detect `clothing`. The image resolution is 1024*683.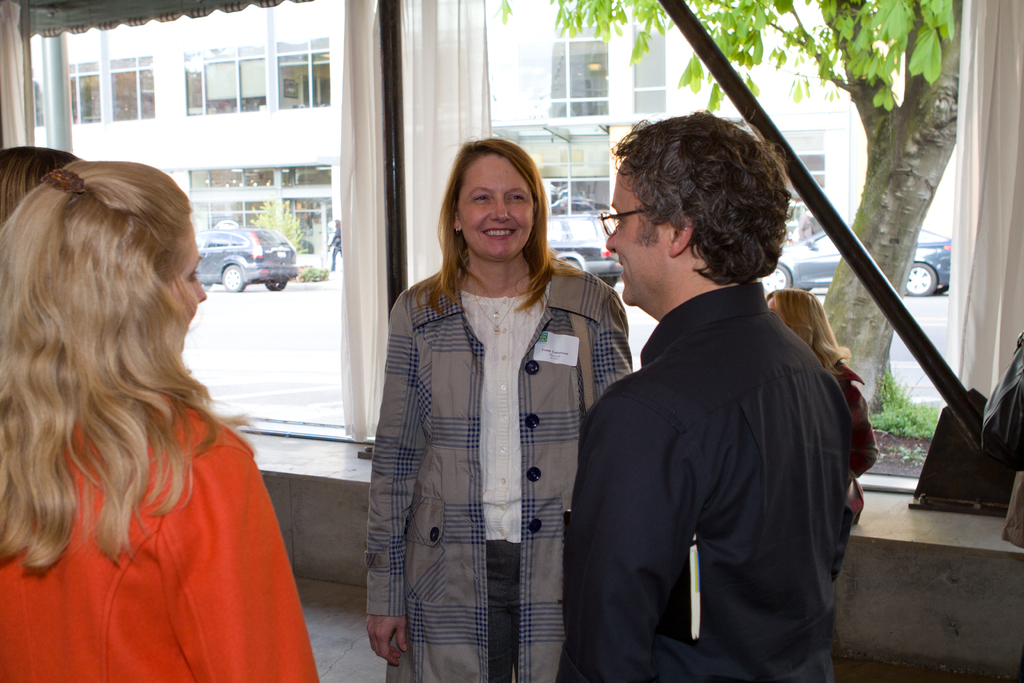
(left=330, top=224, right=342, bottom=268).
